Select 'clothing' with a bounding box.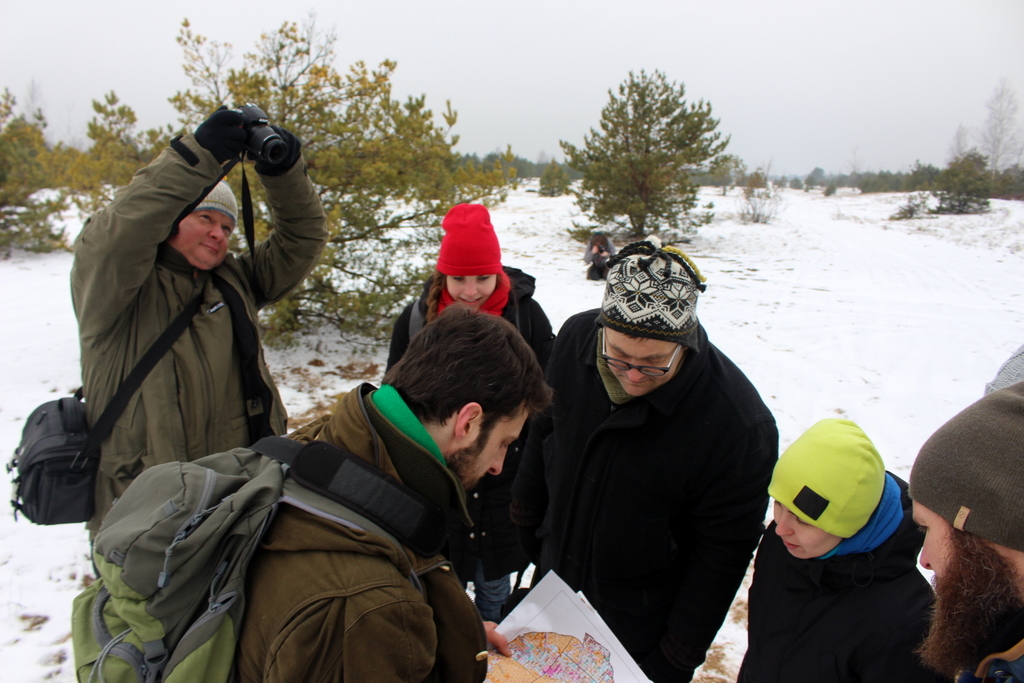
{"x1": 922, "y1": 632, "x2": 1023, "y2": 682}.
